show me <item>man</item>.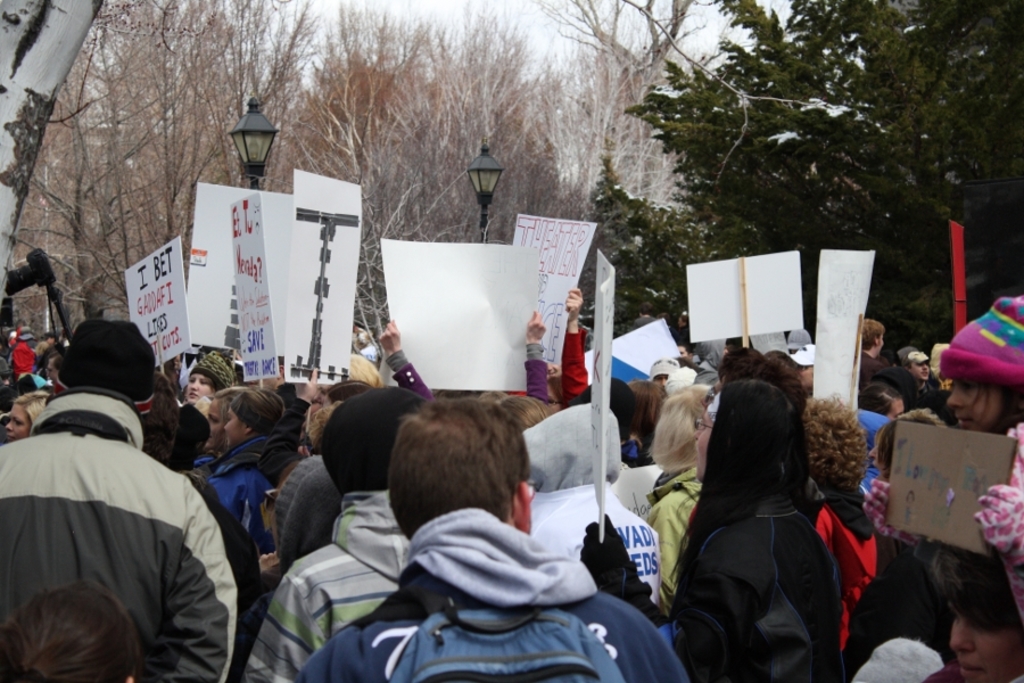
<item>man</item> is here: select_region(234, 389, 426, 682).
